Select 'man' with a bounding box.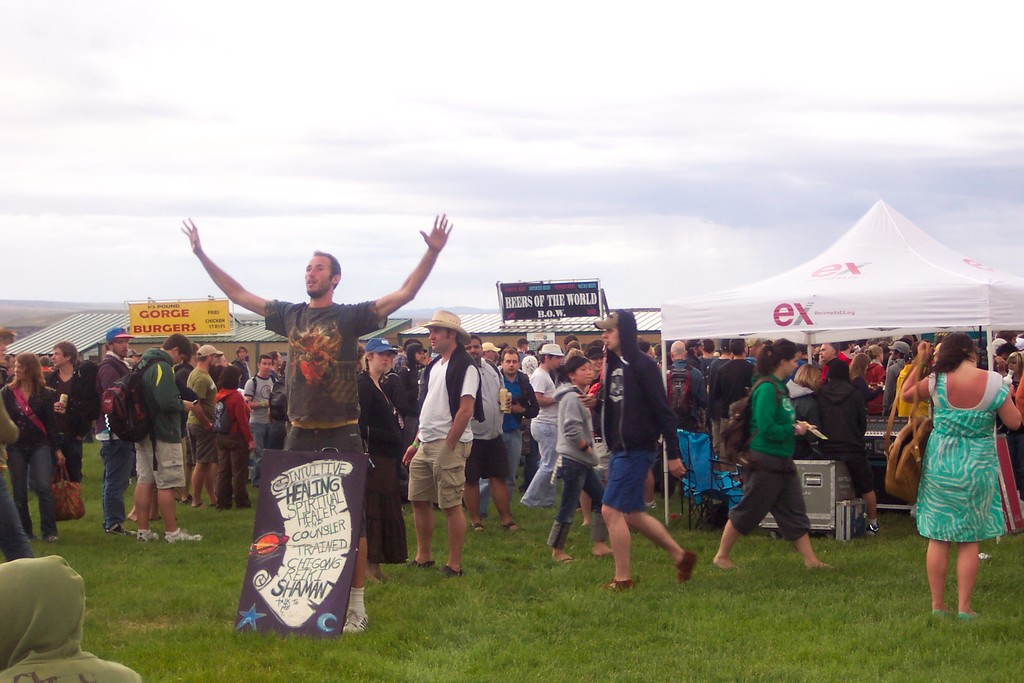
box=[524, 342, 568, 507].
